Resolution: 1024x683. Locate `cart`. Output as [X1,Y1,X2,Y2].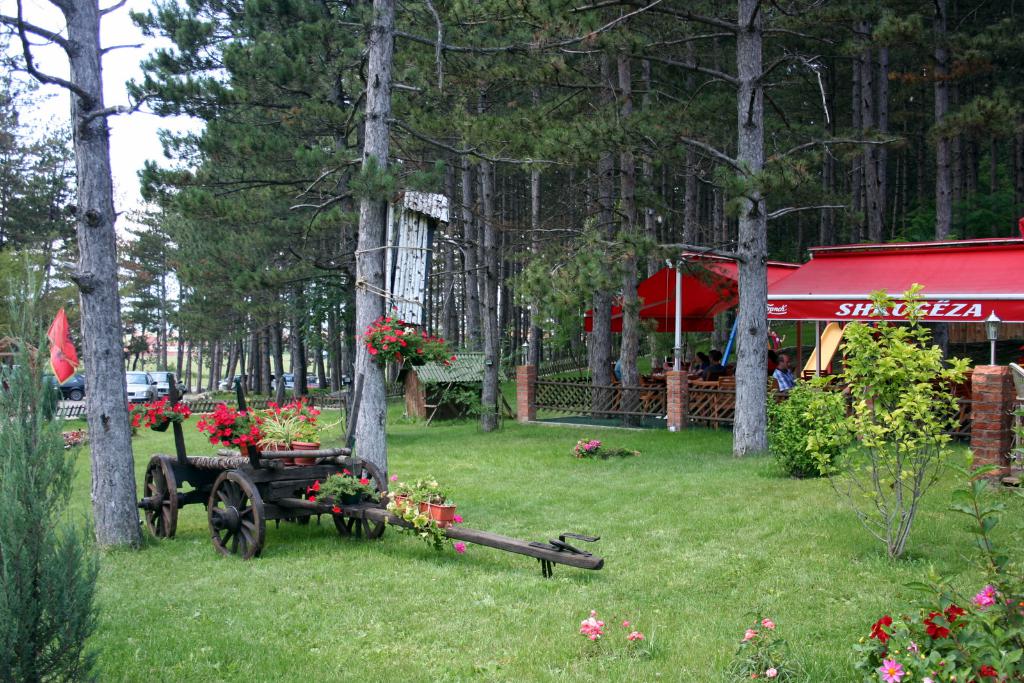
[140,370,606,579].
